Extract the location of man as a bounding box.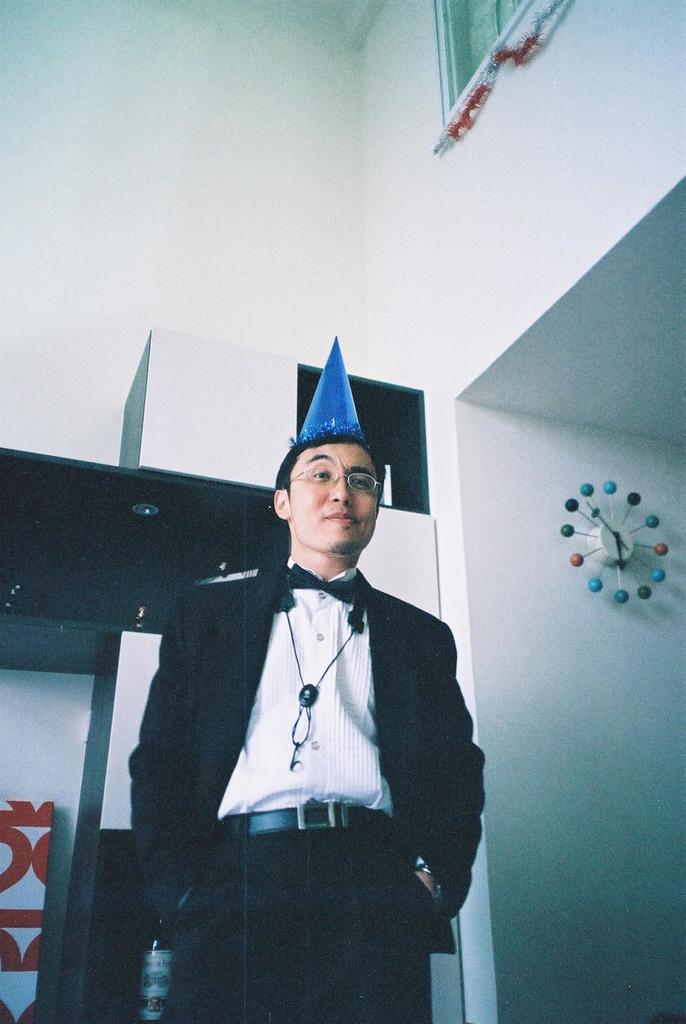
crop(124, 402, 487, 1023).
